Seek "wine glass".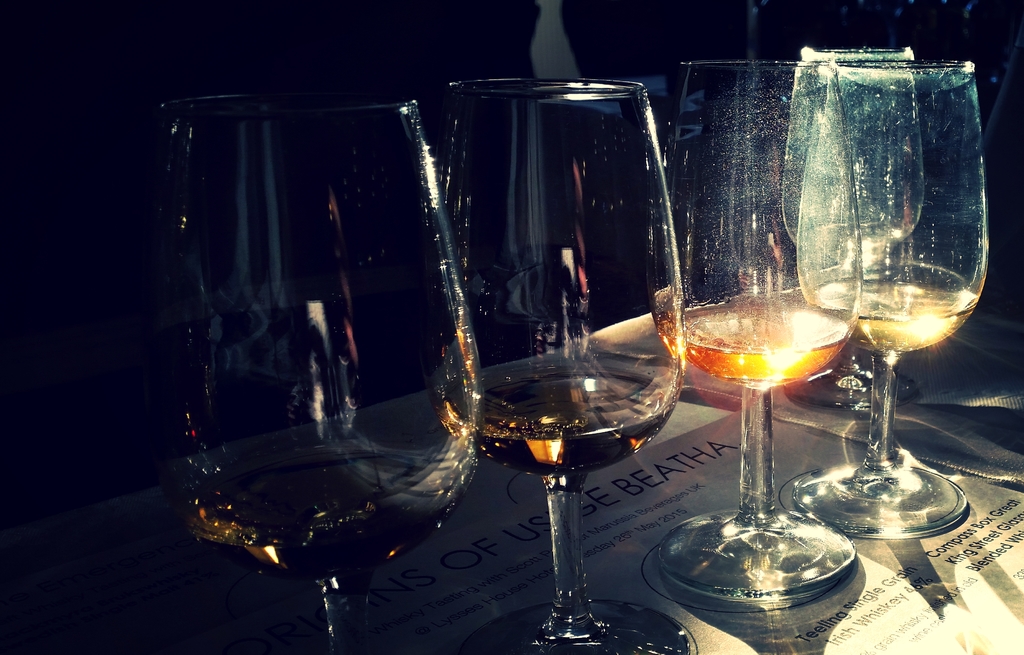
Rect(798, 58, 984, 540).
